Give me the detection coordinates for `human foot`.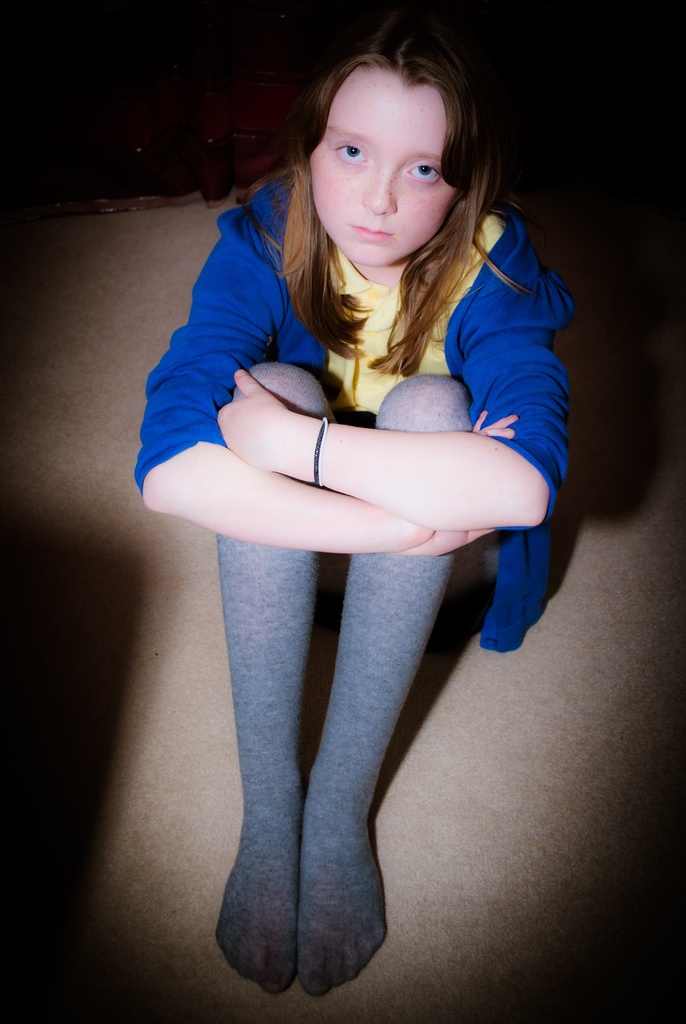
region(211, 776, 300, 993).
